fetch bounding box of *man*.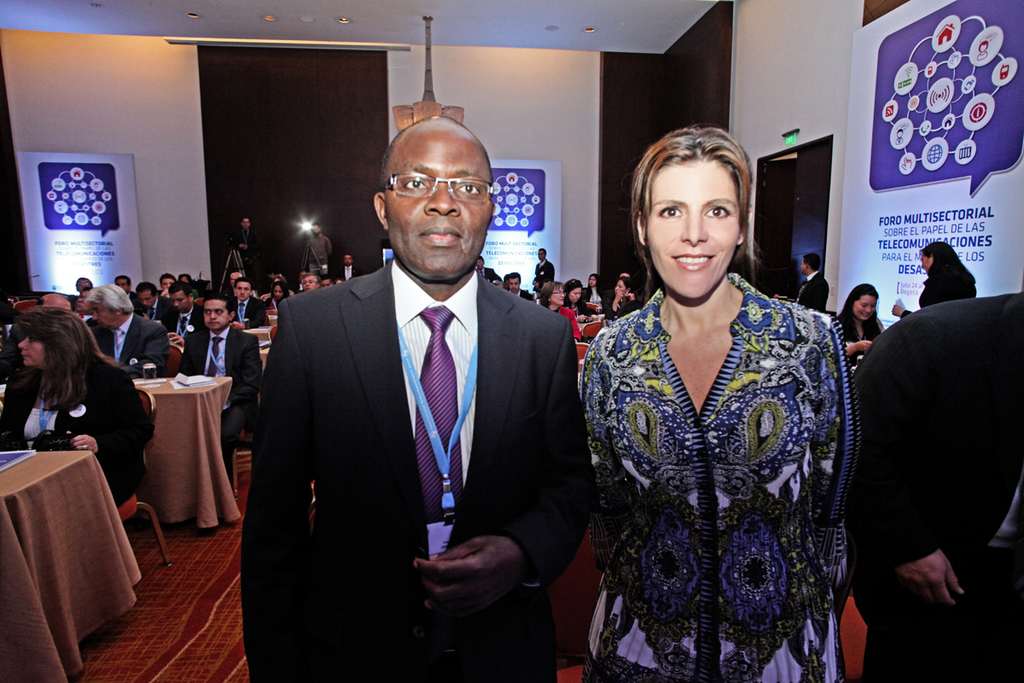
Bbox: region(473, 258, 503, 283).
